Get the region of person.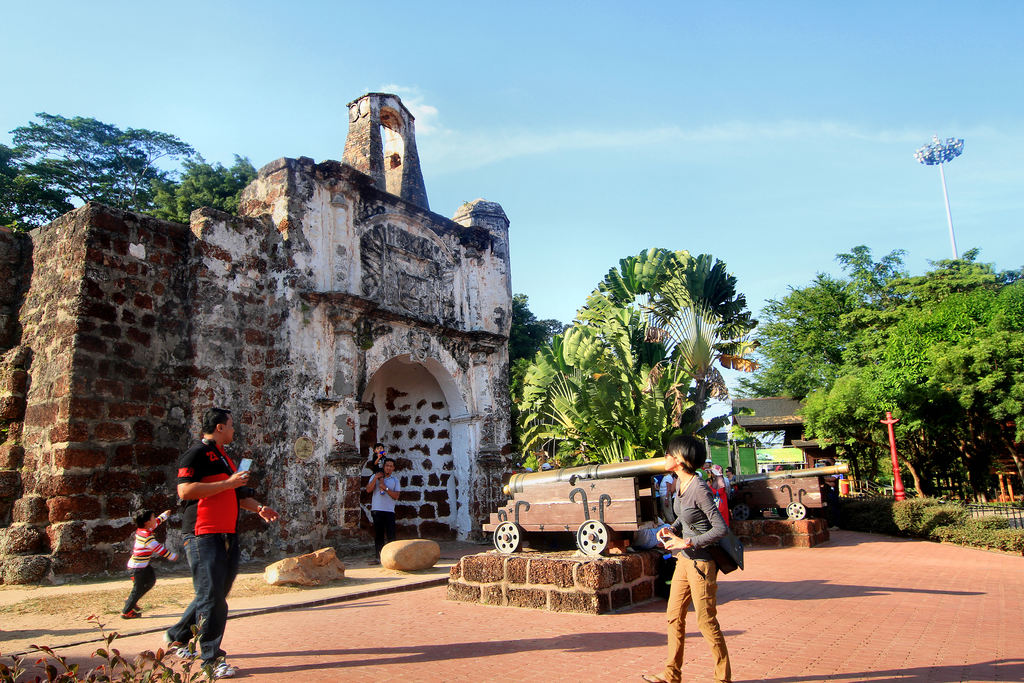
left=364, top=461, right=403, bottom=564.
